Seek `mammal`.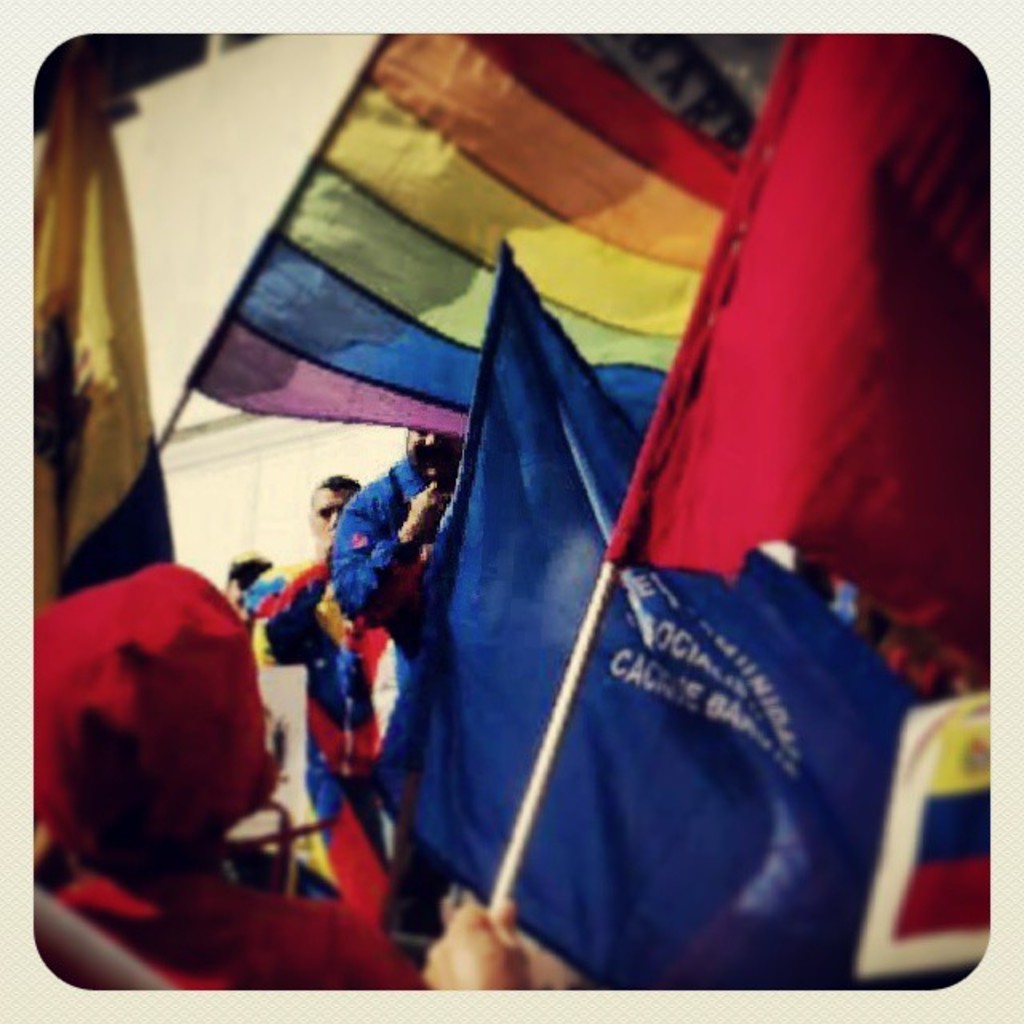
235 478 390 891.
